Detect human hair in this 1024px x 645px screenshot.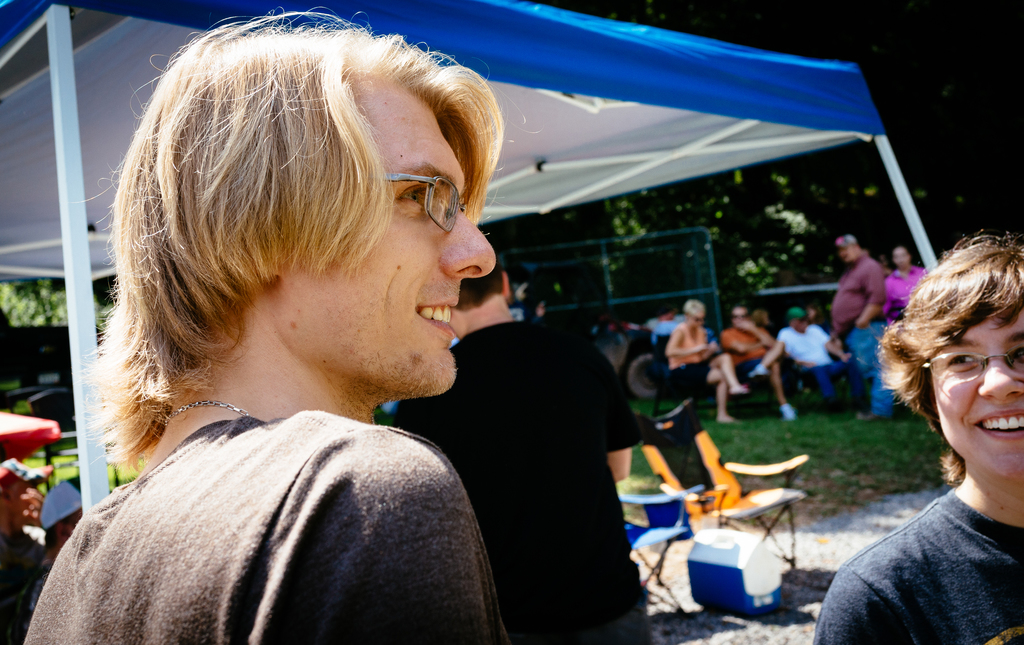
Detection: left=874, top=228, right=1023, bottom=486.
